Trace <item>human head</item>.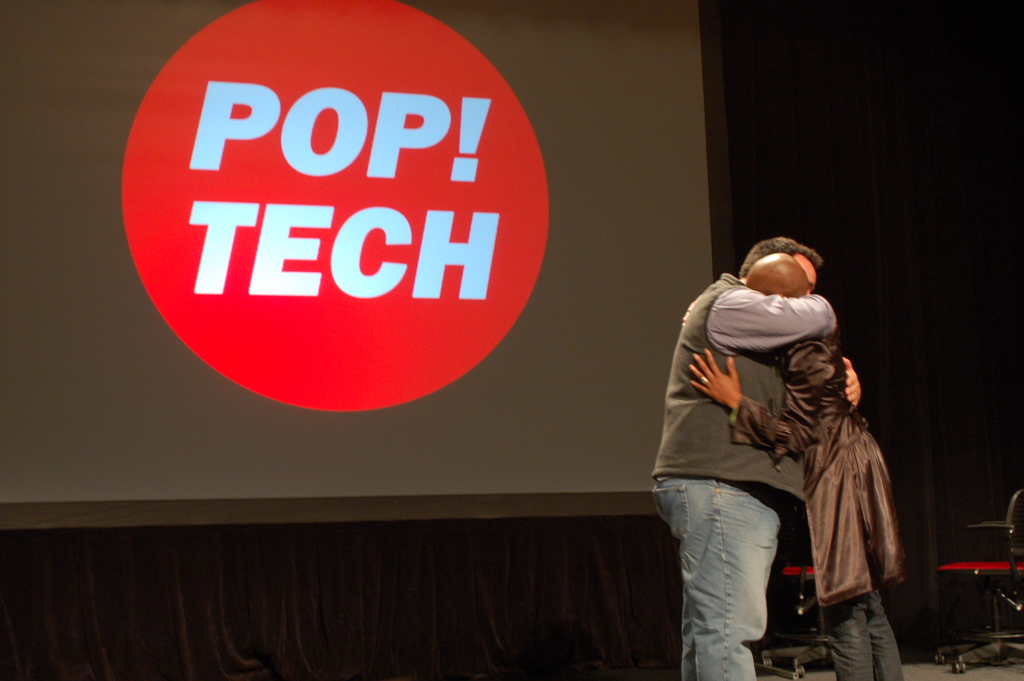
Traced to 741 236 819 294.
